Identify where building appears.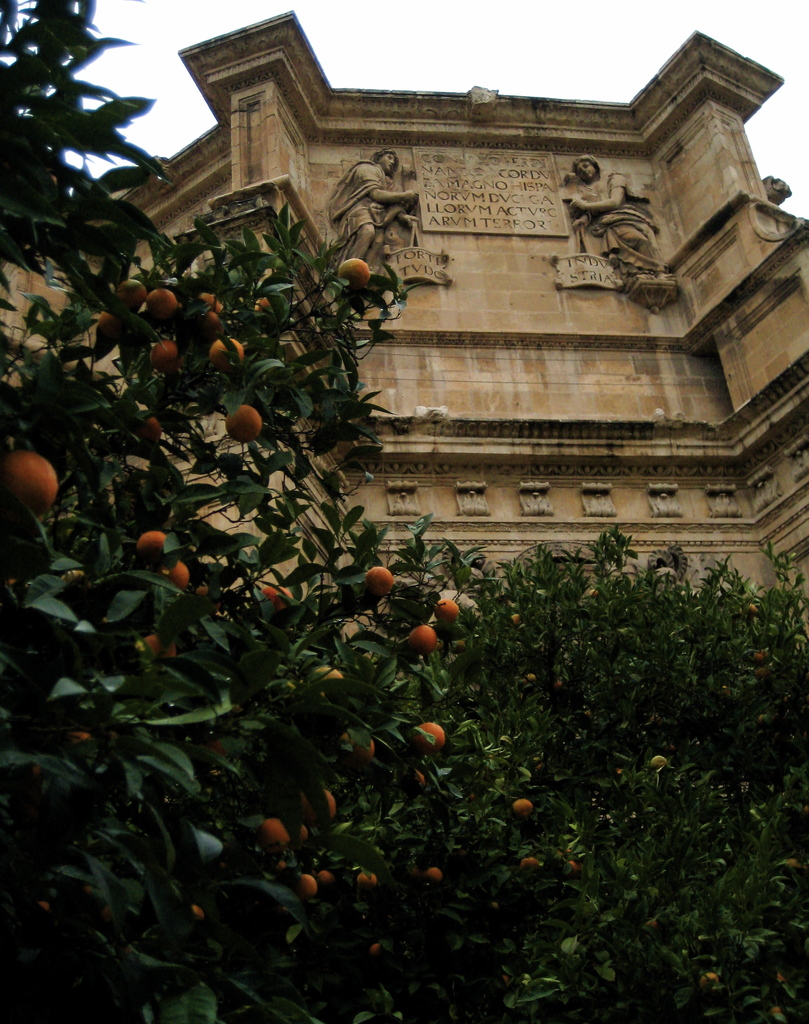
Appears at box(0, 0, 808, 665).
